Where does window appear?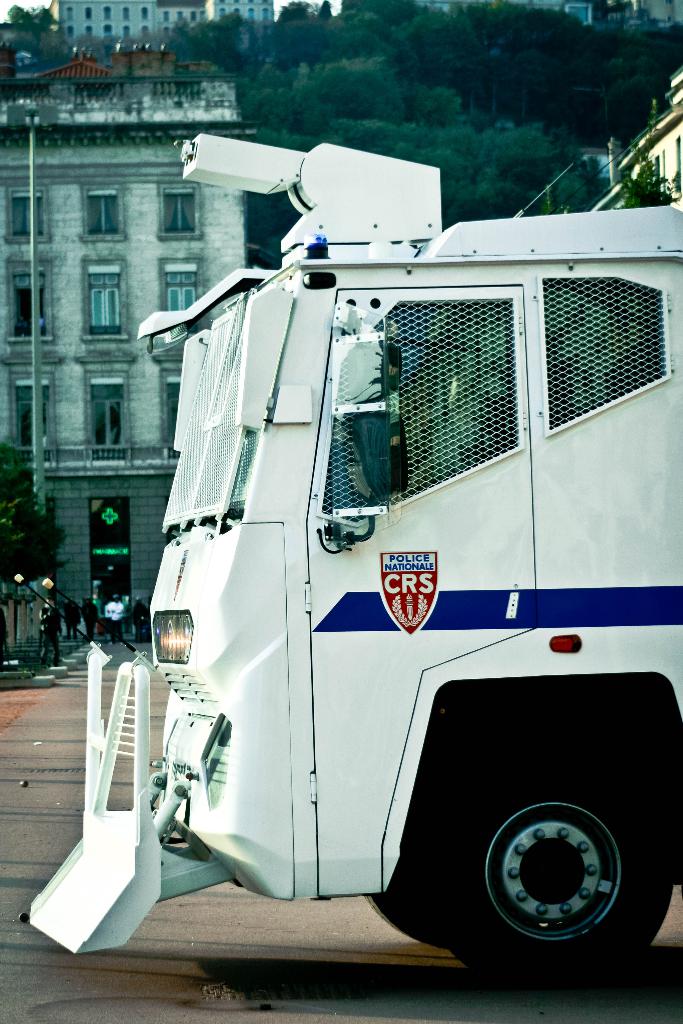
Appears at {"x1": 156, "y1": 180, "x2": 195, "y2": 239}.
